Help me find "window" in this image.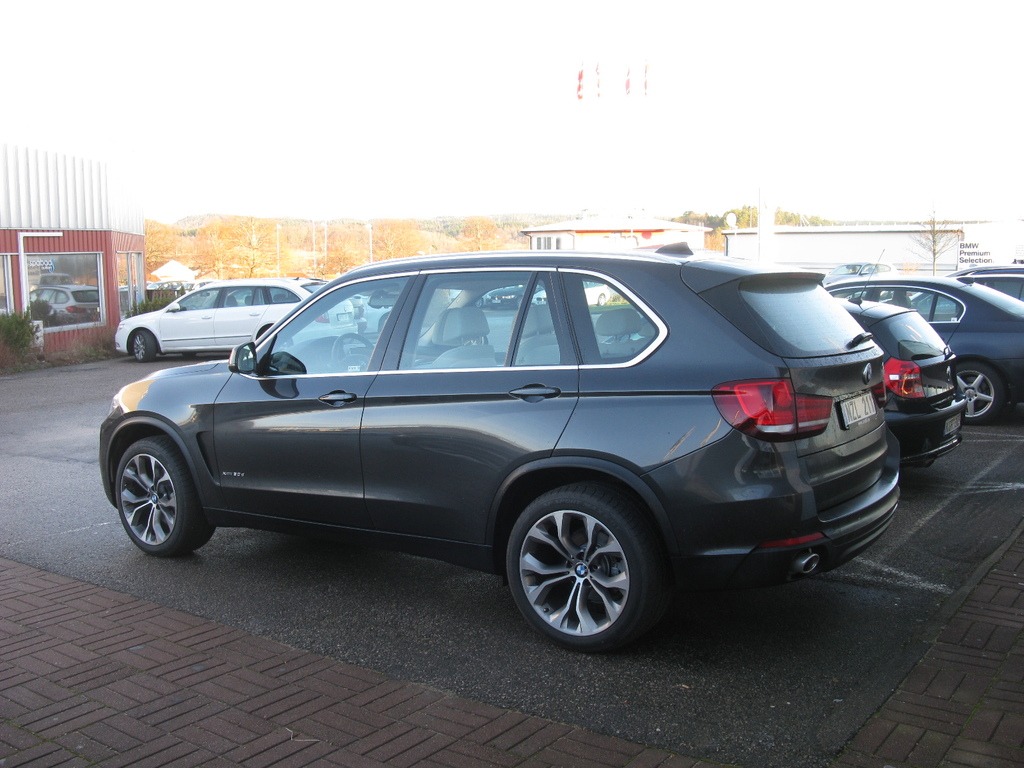
Found it: (x1=0, y1=254, x2=15, y2=319).
